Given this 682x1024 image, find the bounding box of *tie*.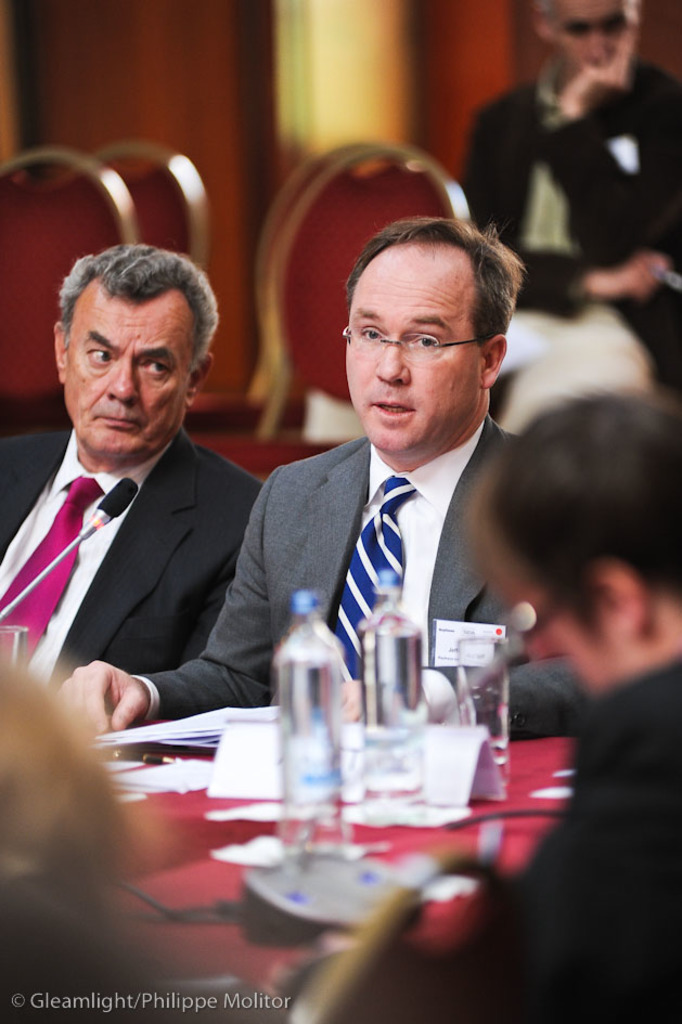
box(0, 476, 114, 672).
